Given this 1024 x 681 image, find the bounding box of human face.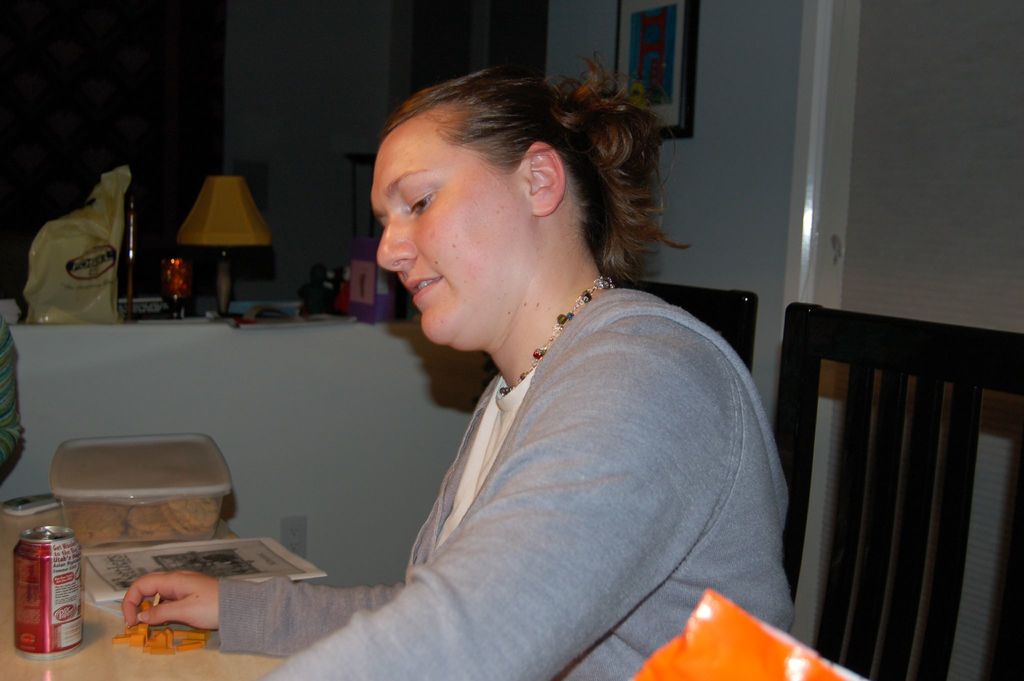
<region>368, 131, 531, 343</region>.
